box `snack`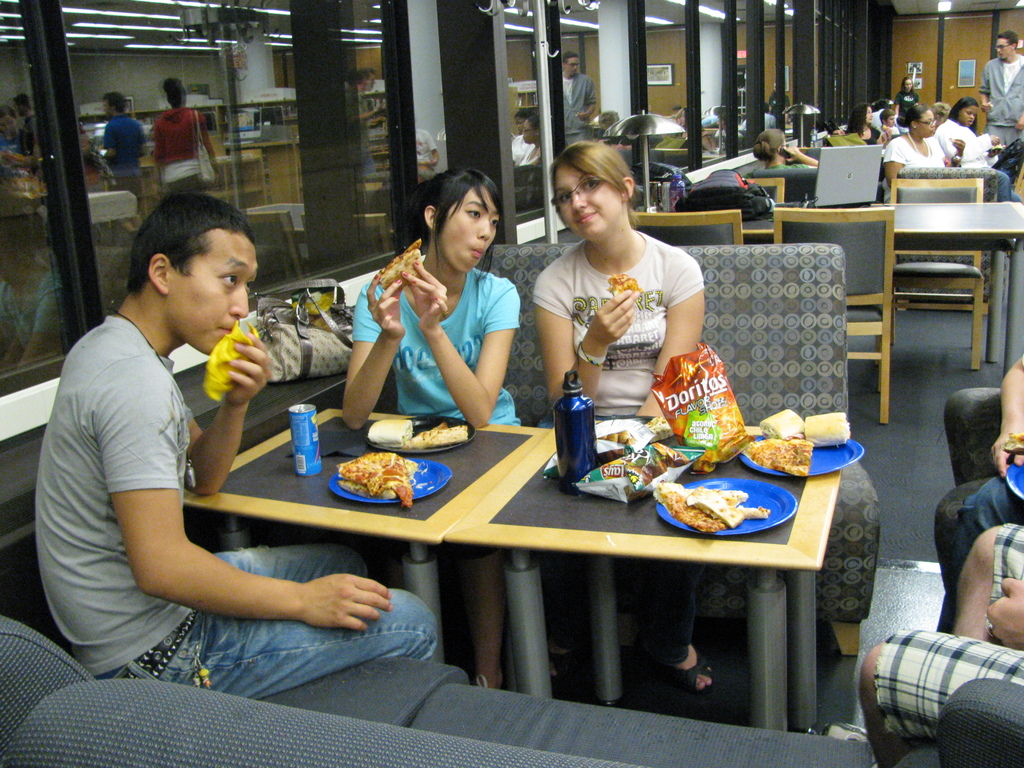
pyautogui.locateOnScreen(751, 438, 810, 474)
